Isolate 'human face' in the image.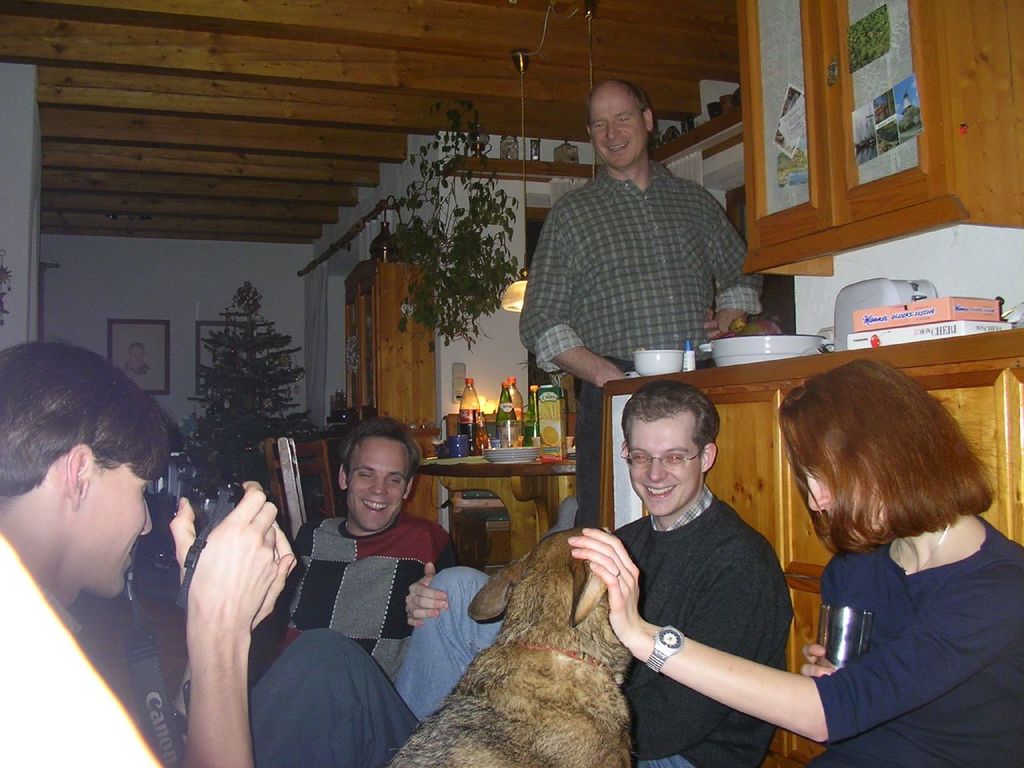
Isolated region: 130, 349, 142, 362.
